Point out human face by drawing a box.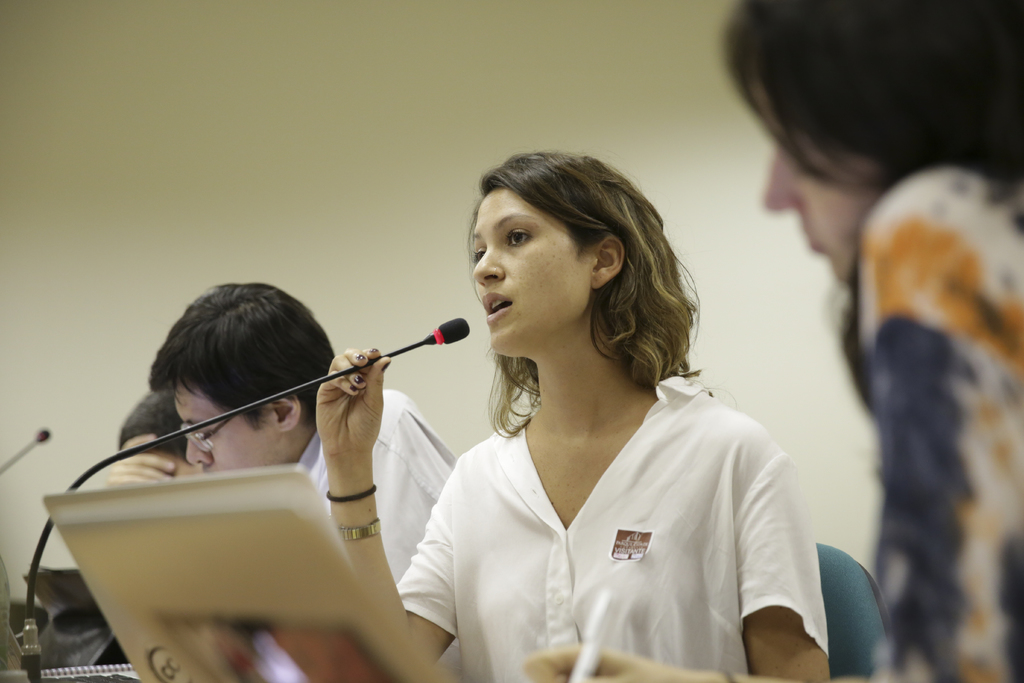
472 194 588 354.
